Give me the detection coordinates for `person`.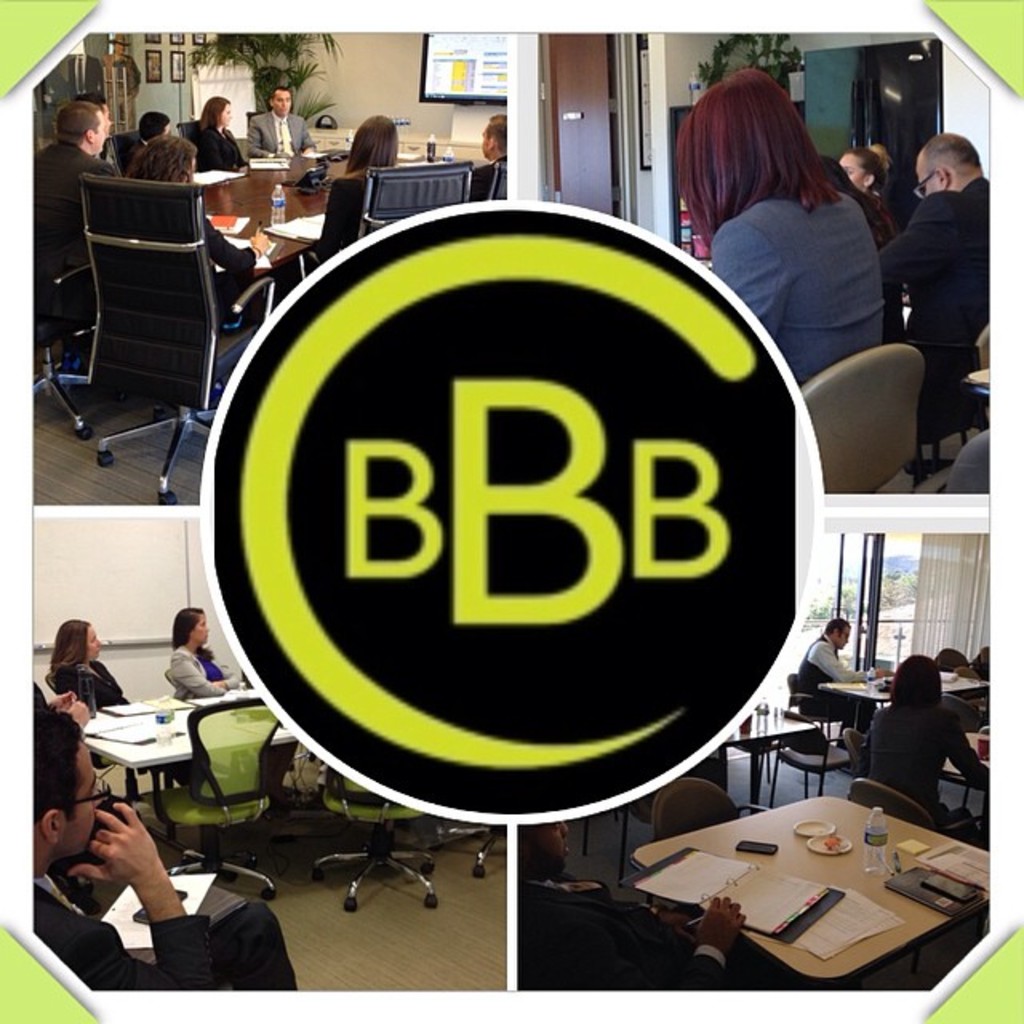
x1=246 y1=83 x2=320 y2=168.
